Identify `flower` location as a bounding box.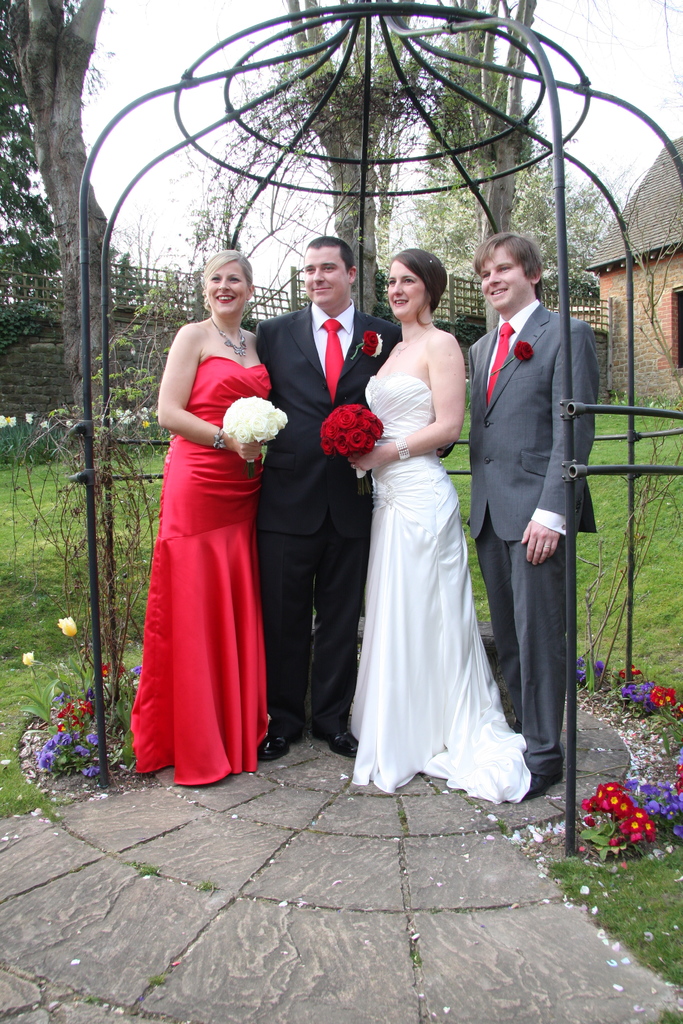
64/418/71/427.
